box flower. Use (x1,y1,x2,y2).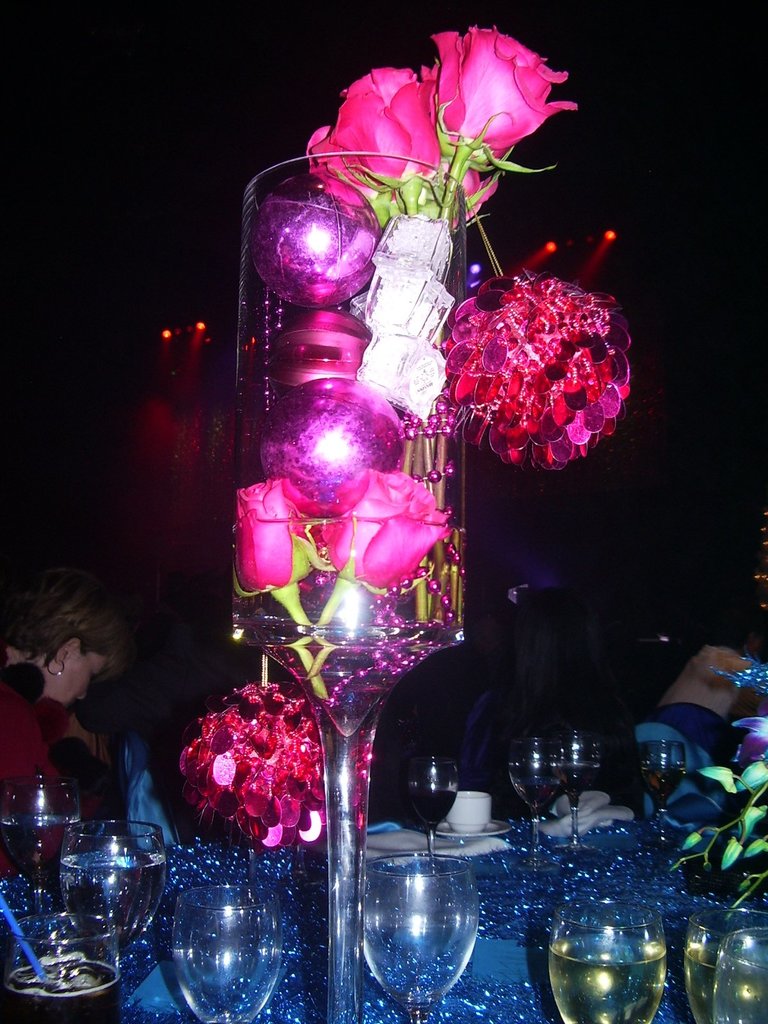
(436,244,636,472).
